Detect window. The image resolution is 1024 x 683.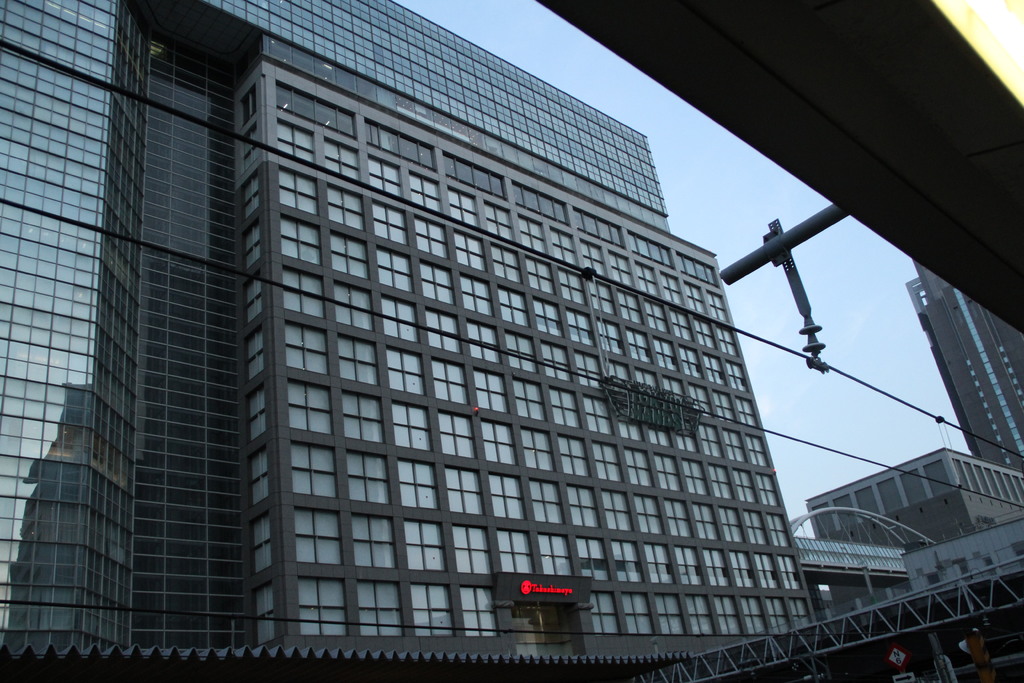
333,338,388,393.
